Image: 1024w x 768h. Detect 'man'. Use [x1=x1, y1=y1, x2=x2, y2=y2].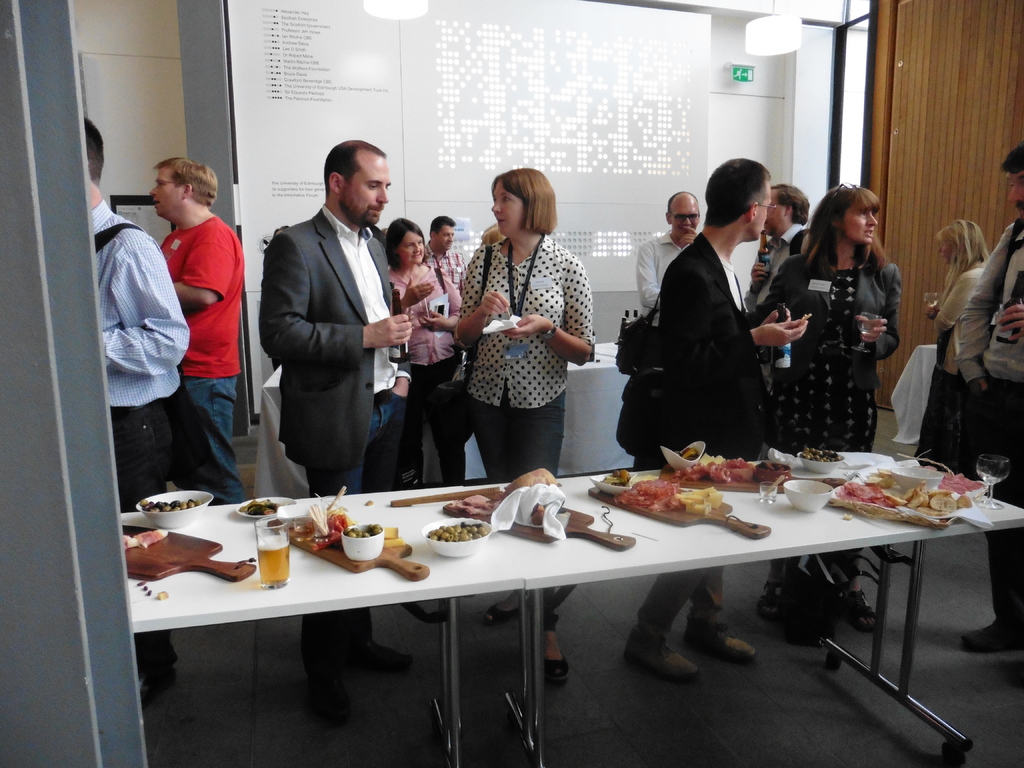
[x1=957, y1=148, x2=1023, y2=656].
